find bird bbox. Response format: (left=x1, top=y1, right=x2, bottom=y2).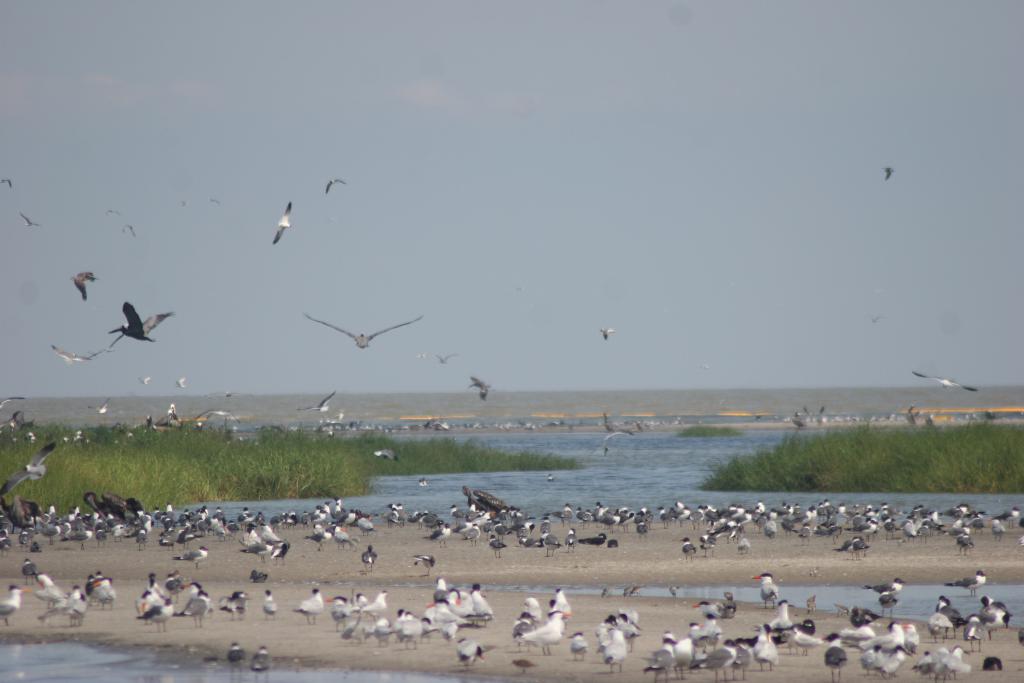
(left=298, top=388, right=340, bottom=416).
